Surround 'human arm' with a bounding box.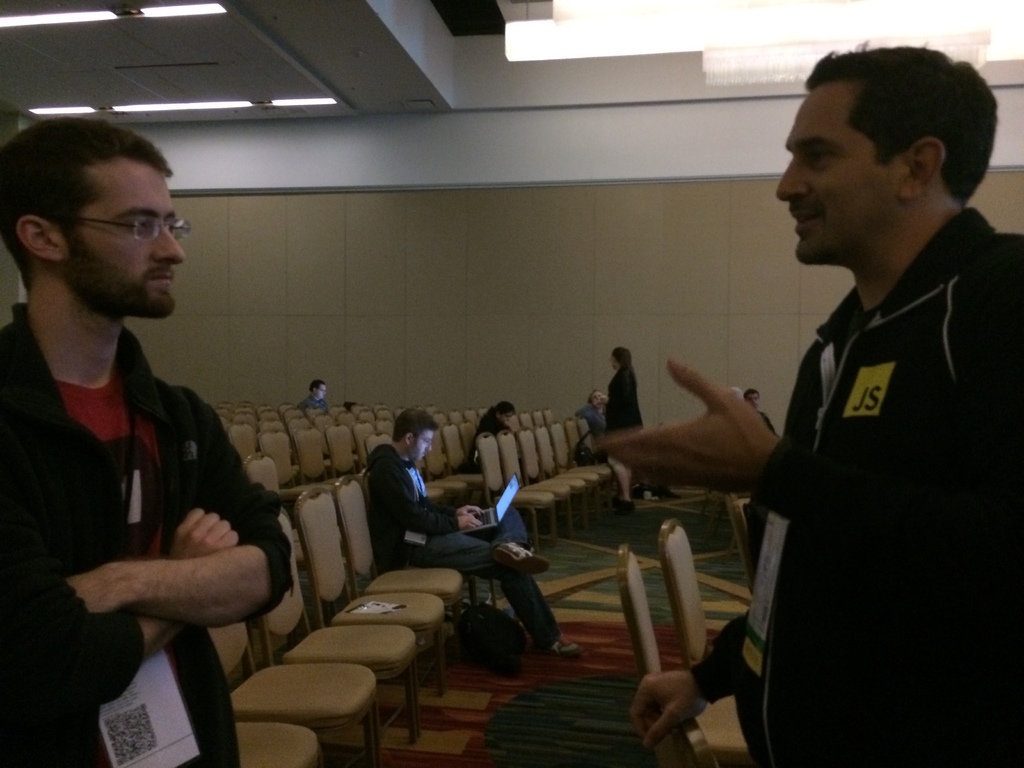
locate(69, 393, 293, 627).
